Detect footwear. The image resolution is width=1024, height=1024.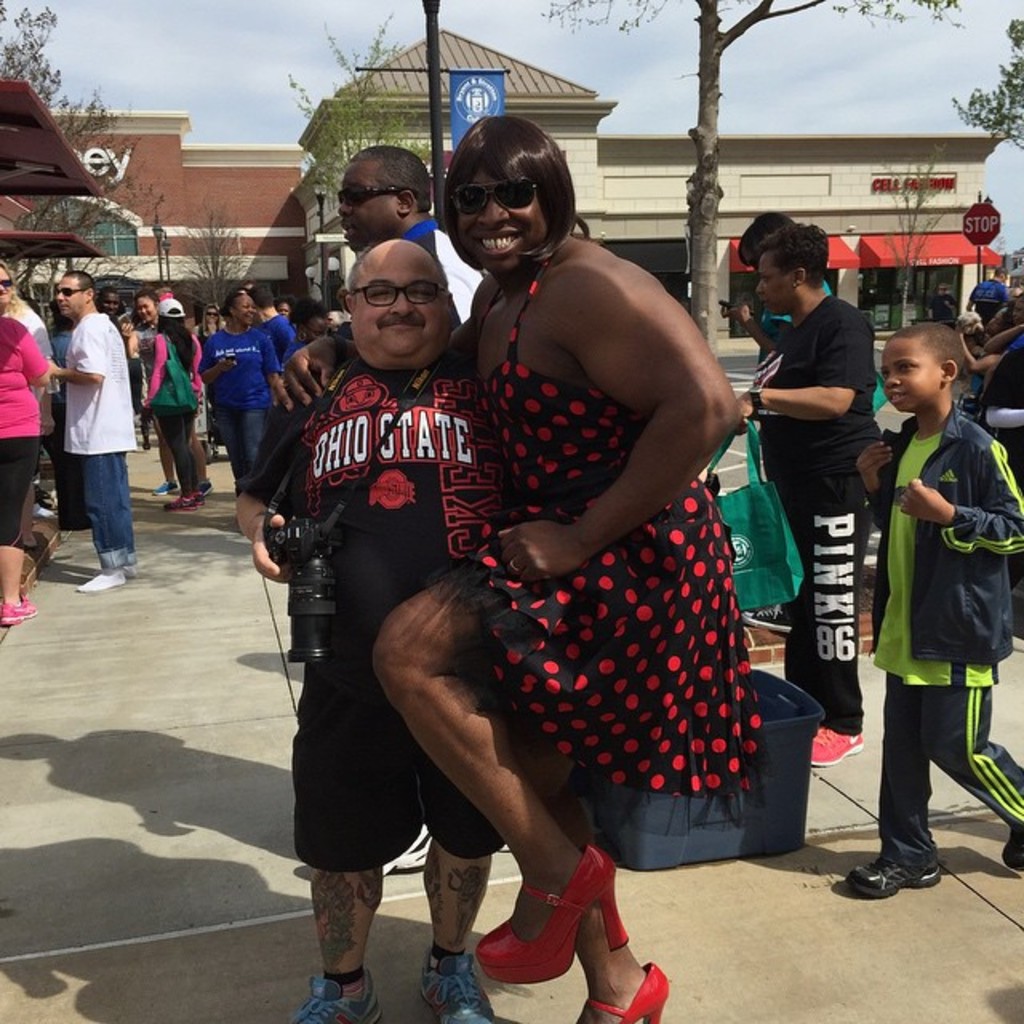
1003:827:1022:869.
